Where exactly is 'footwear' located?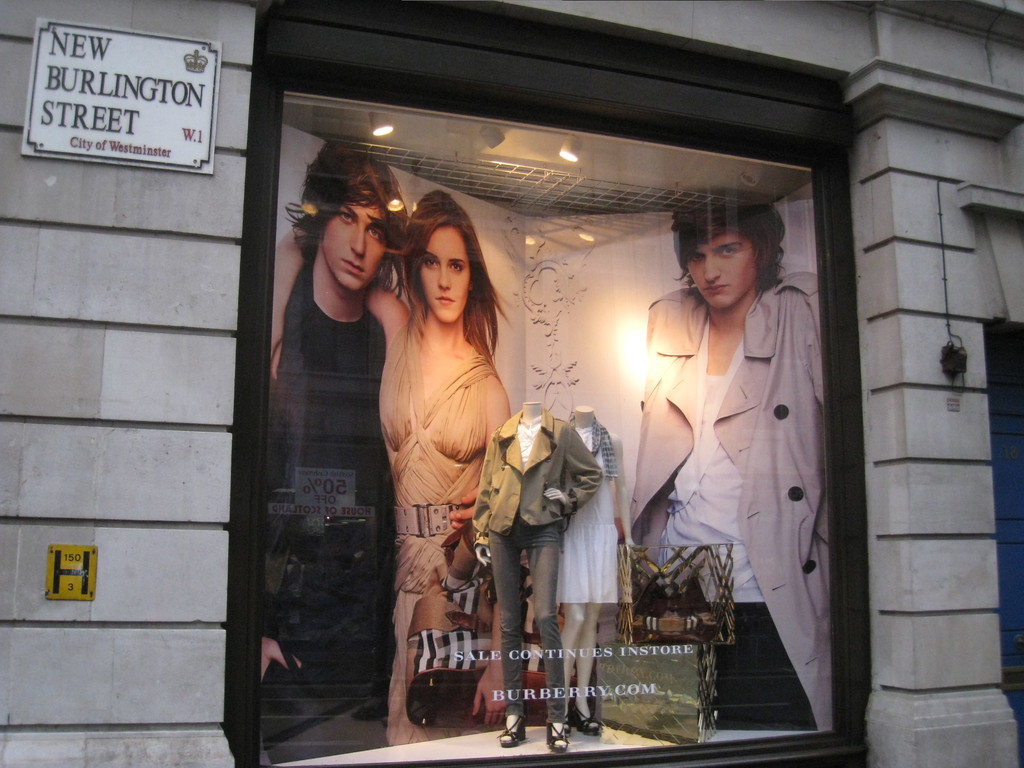
Its bounding box is BBox(546, 723, 568, 750).
